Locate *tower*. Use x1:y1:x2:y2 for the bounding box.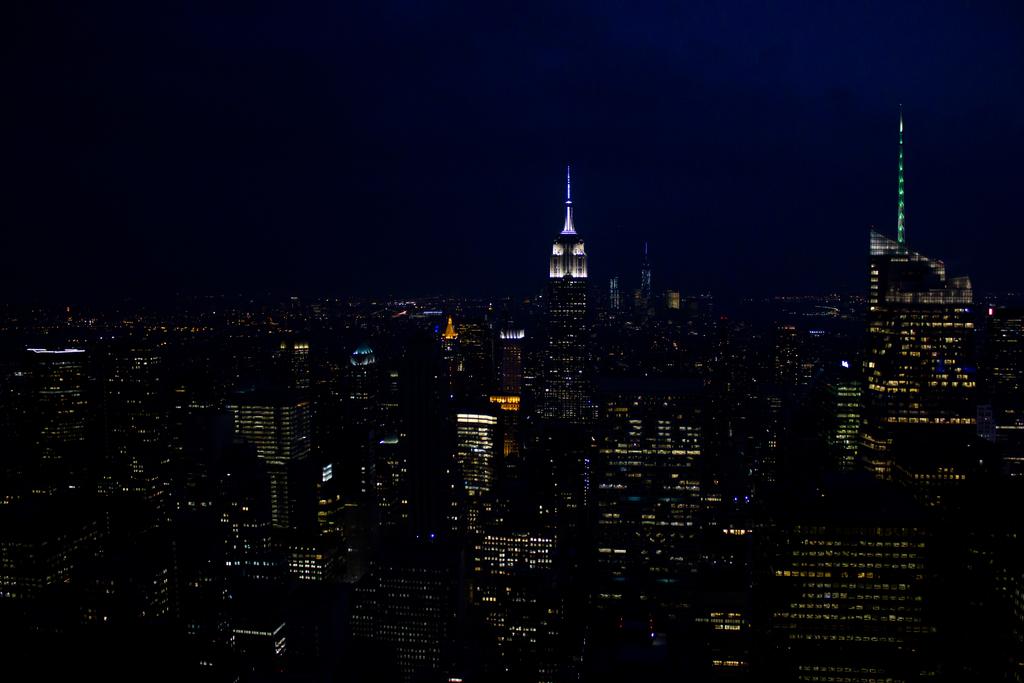
541:167:591:424.
